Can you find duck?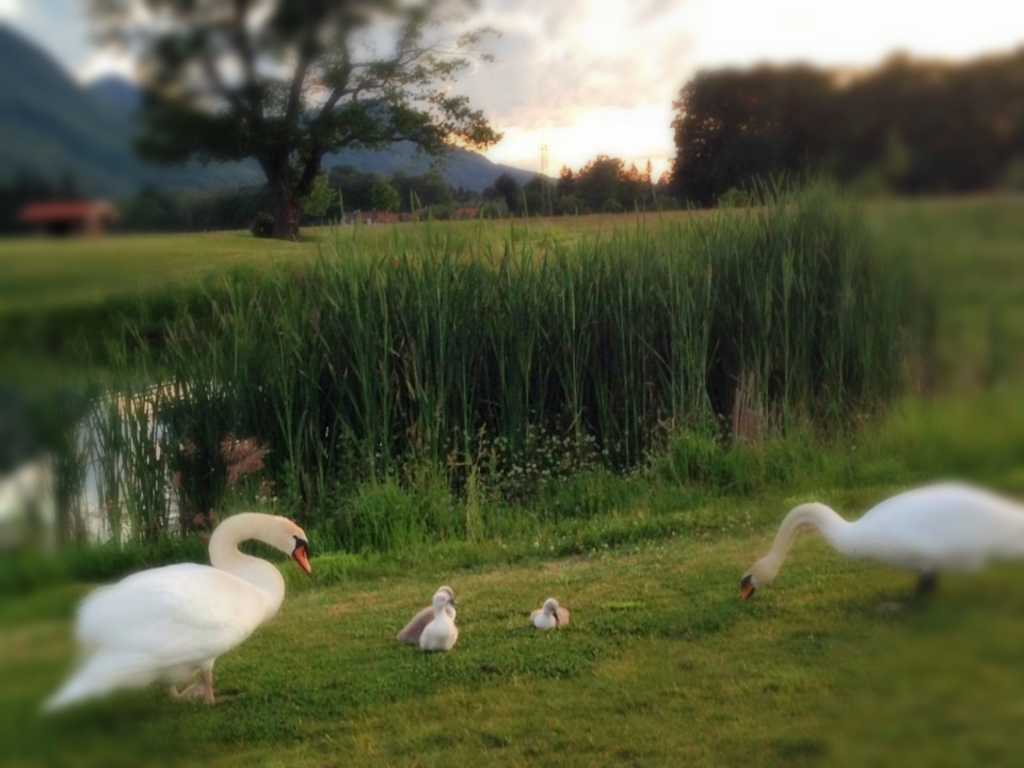
Yes, bounding box: [x1=530, y1=594, x2=571, y2=634].
